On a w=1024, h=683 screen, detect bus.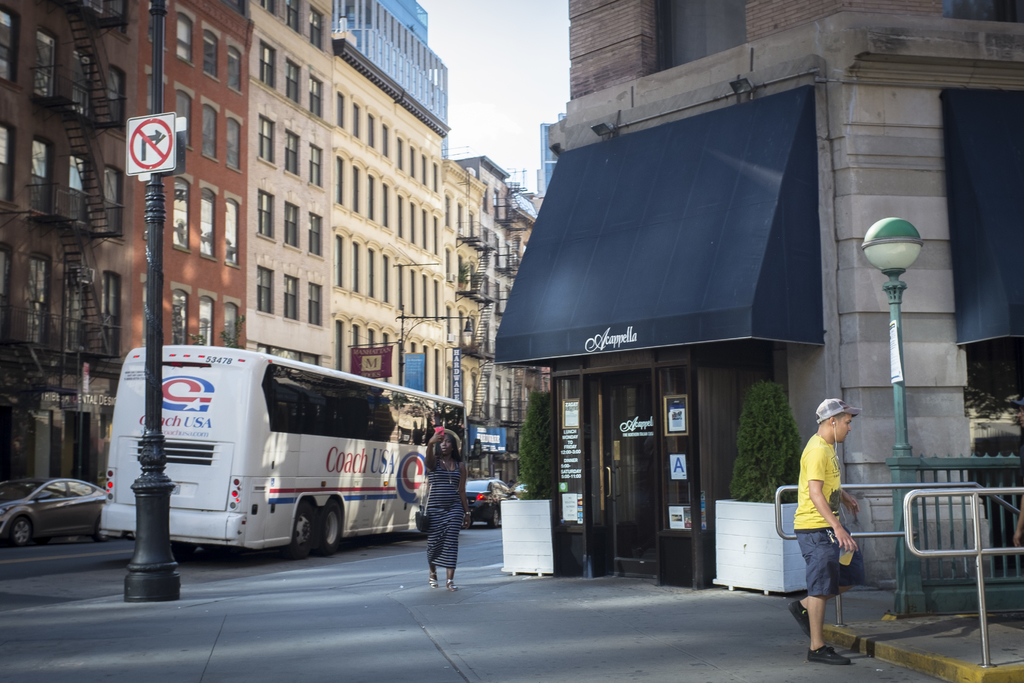
{"left": 99, "top": 342, "right": 474, "bottom": 564}.
